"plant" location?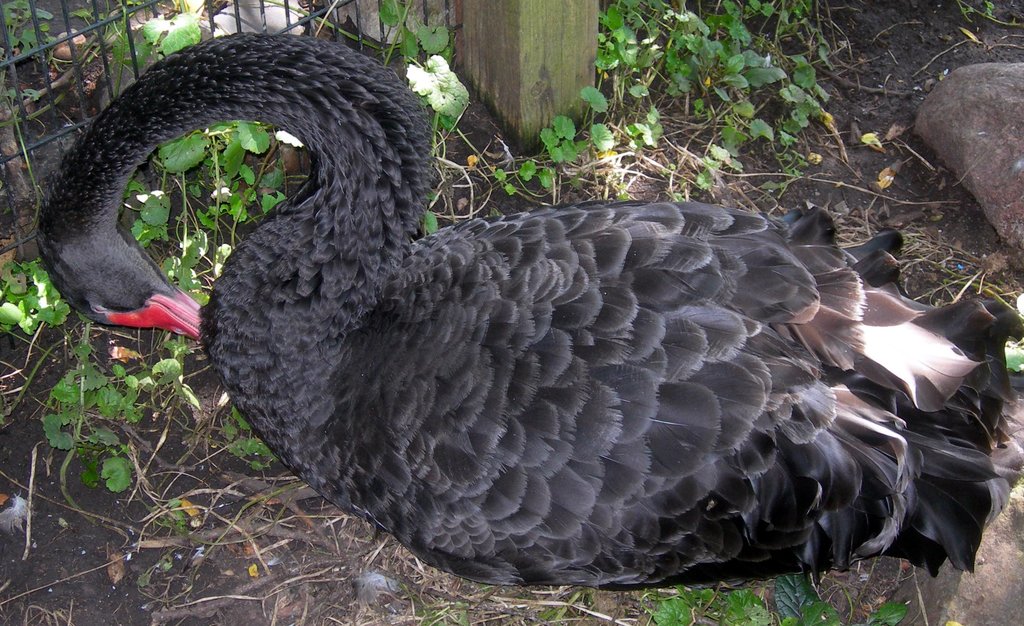
[x1=419, y1=209, x2=438, y2=237]
